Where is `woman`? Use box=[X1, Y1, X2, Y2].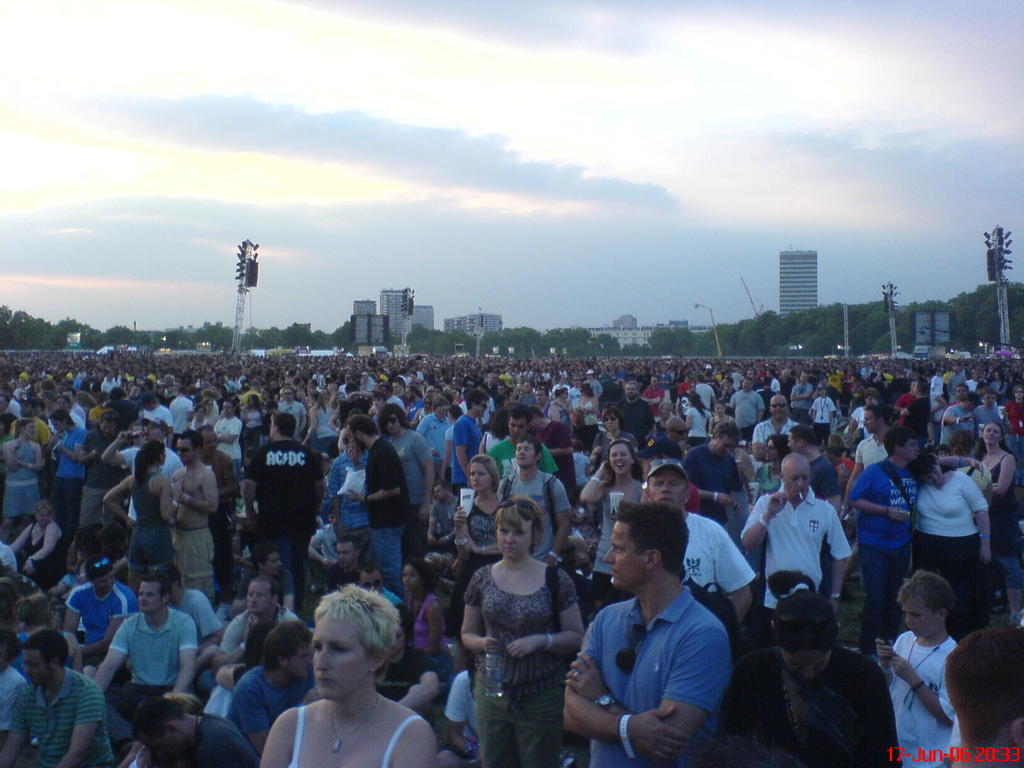
box=[0, 499, 65, 586].
